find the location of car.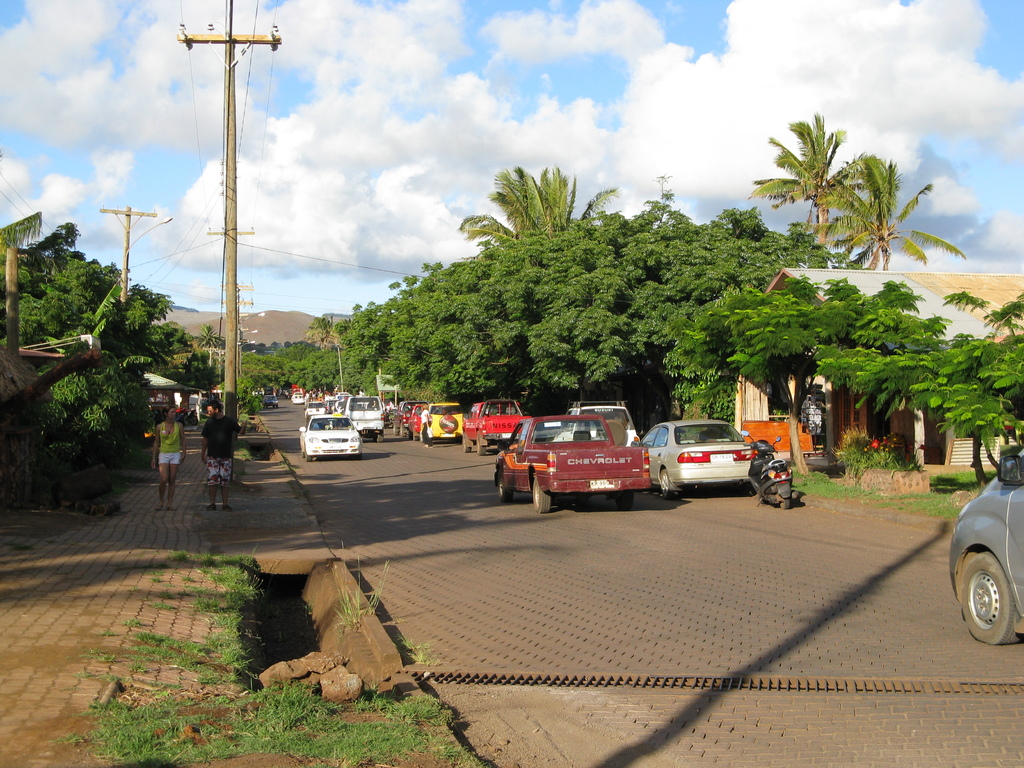
Location: Rect(260, 394, 276, 404).
